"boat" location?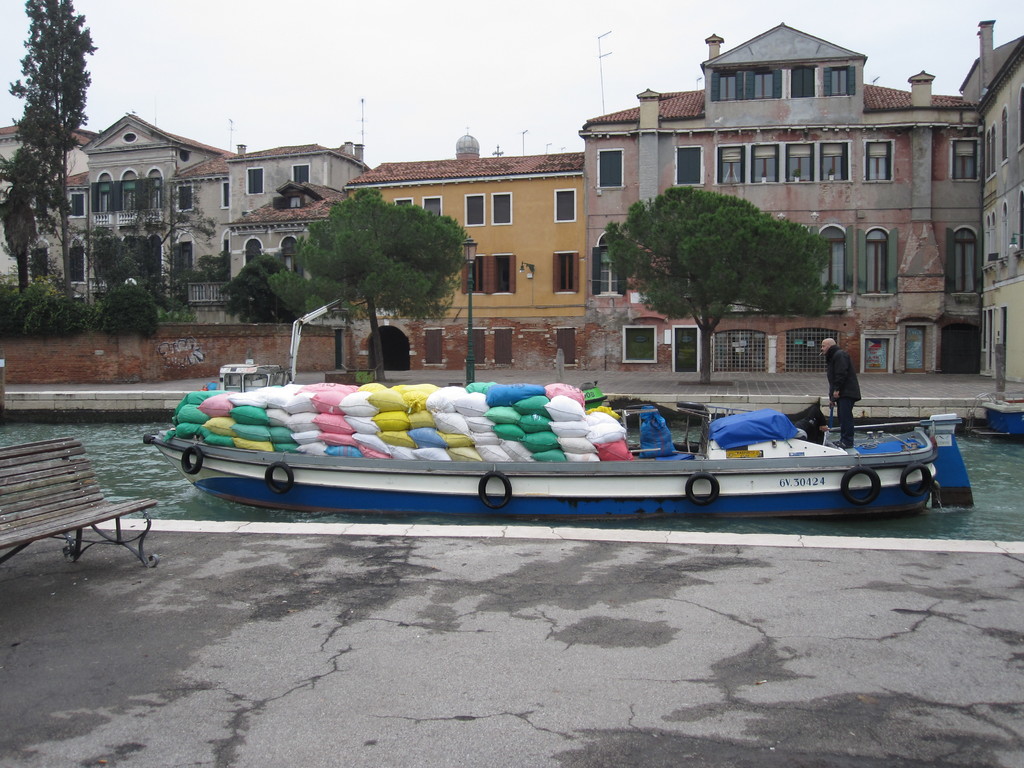
bbox=(192, 321, 922, 525)
